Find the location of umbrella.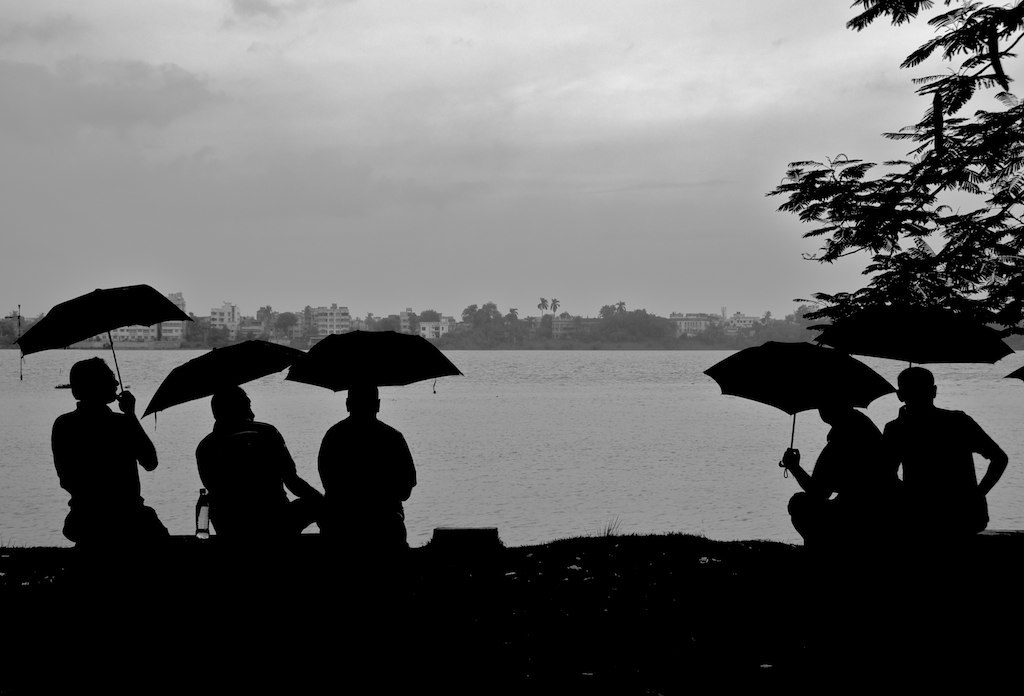
Location: x1=285 y1=326 x2=463 y2=392.
